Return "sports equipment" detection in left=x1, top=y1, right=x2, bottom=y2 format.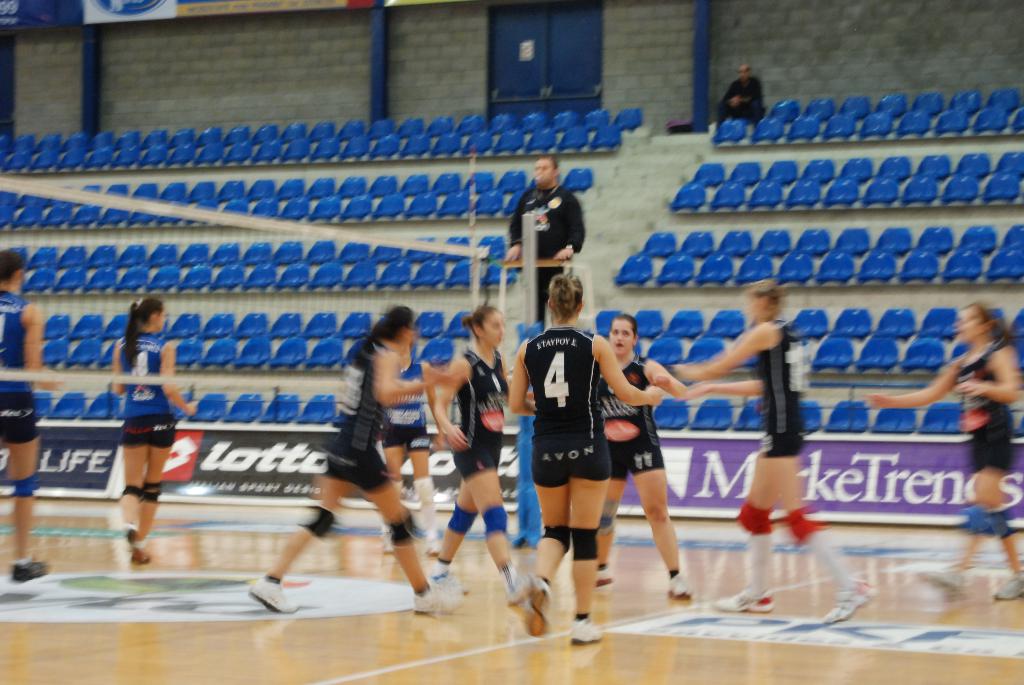
left=10, top=475, right=40, bottom=505.
